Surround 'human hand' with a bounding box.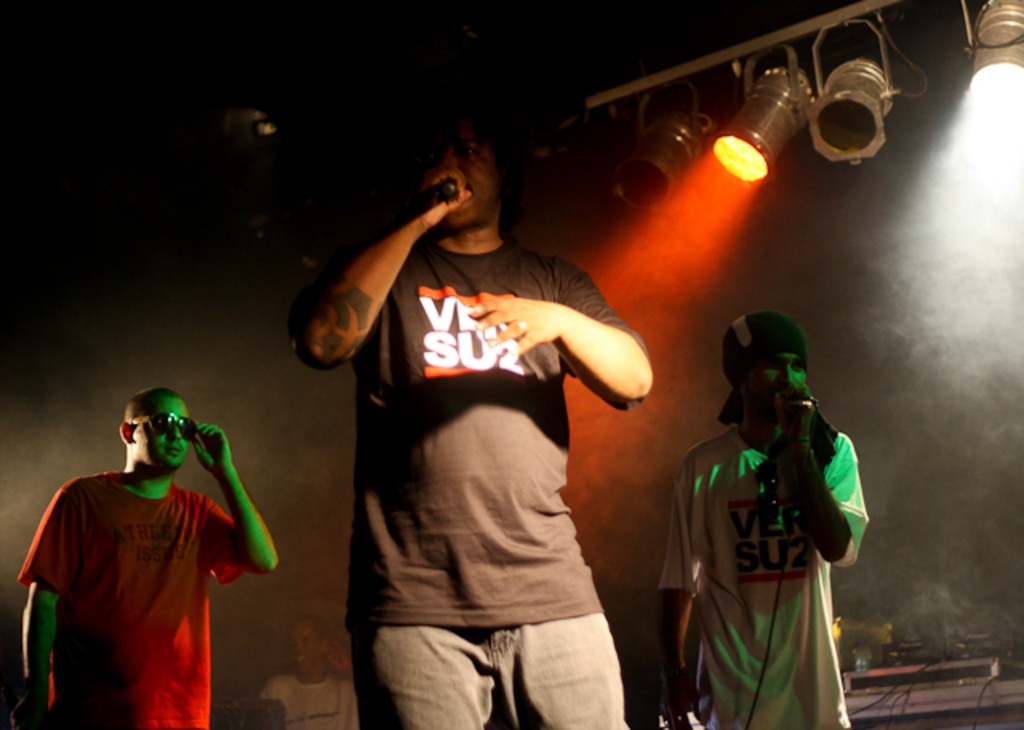
left=325, top=640, right=350, bottom=680.
